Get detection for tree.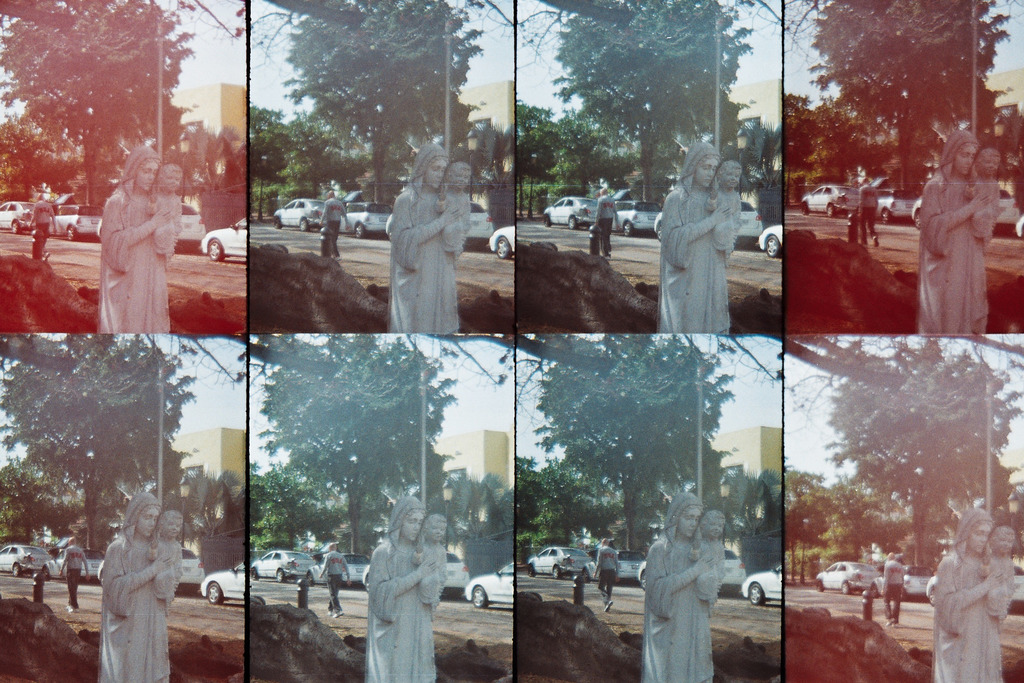
Detection: region(812, 0, 1014, 200).
